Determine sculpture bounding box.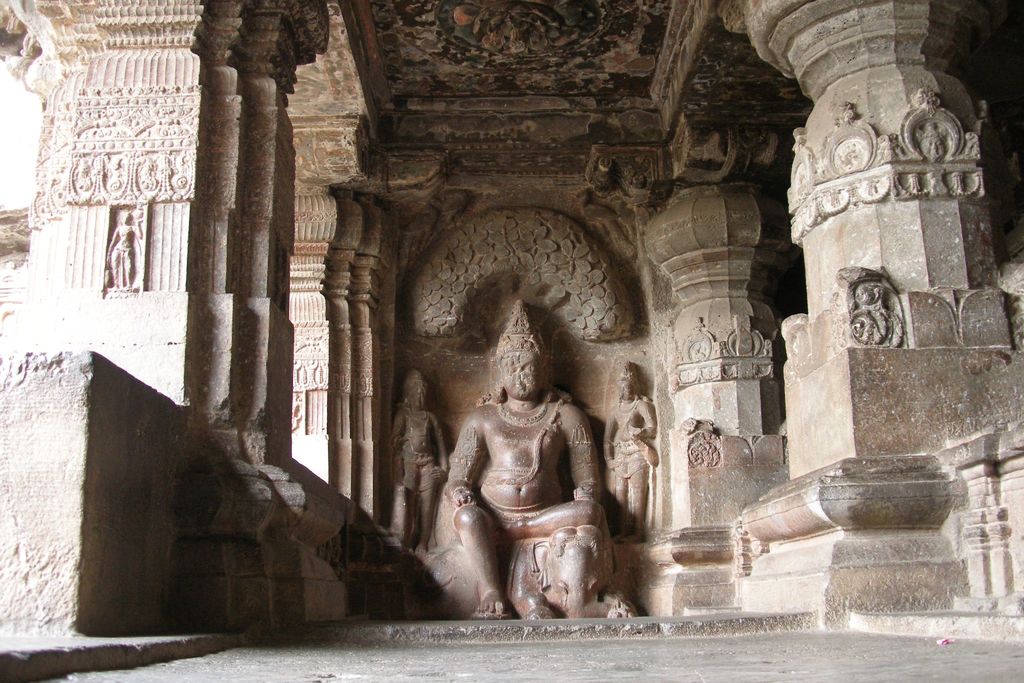
Determined: 106,204,140,284.
